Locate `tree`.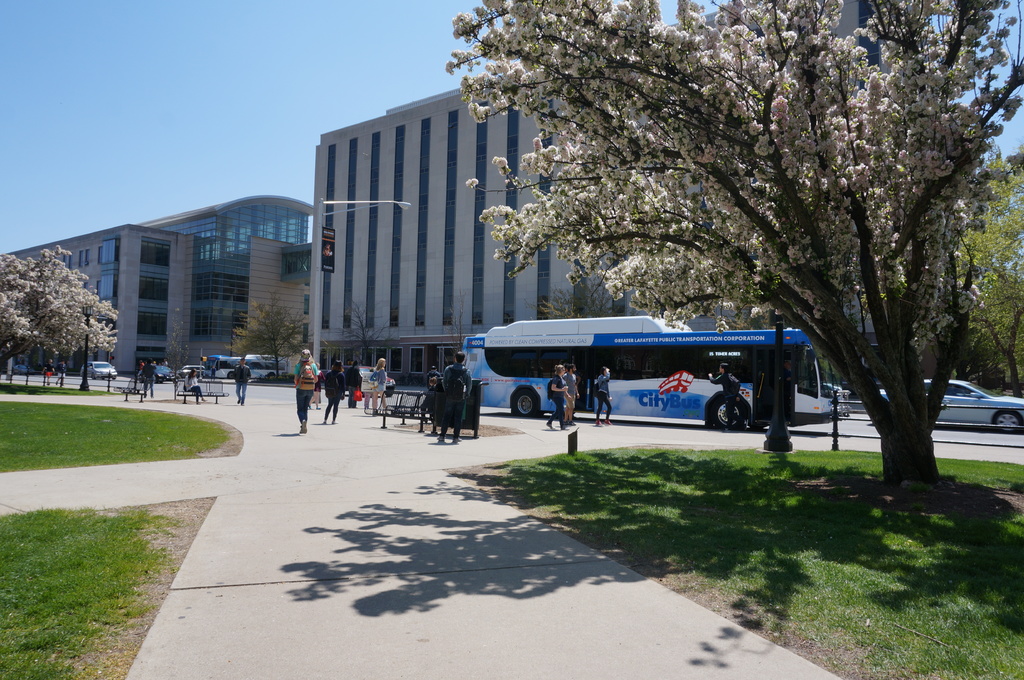
Bounding box: box(429, 0, 1023, 491).
